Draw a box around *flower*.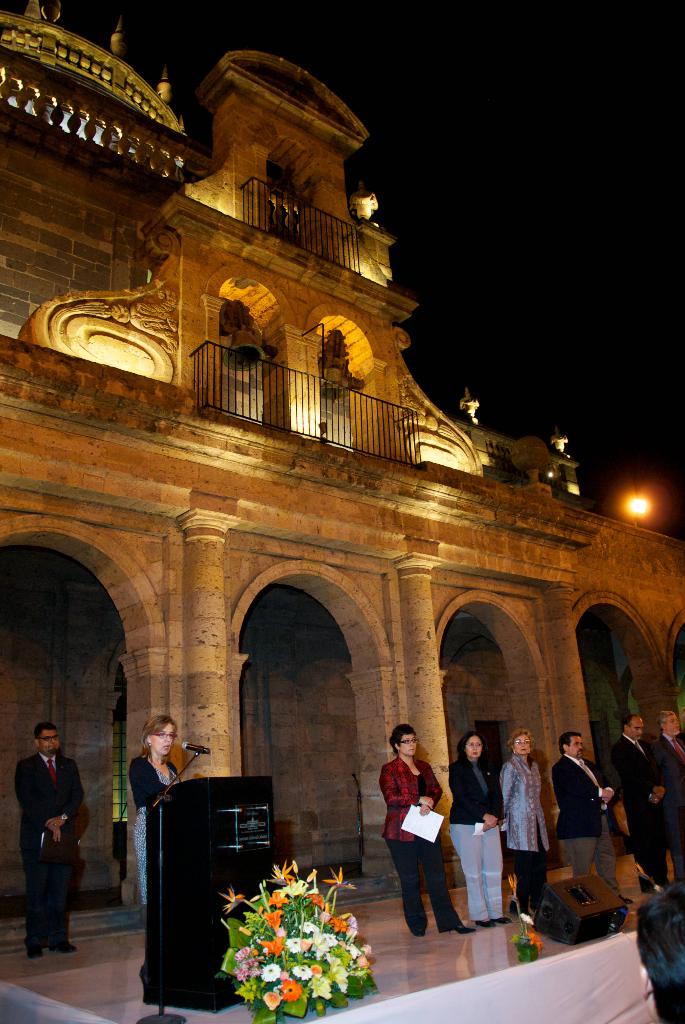
<region>503, 872, 517, 899</region>.
